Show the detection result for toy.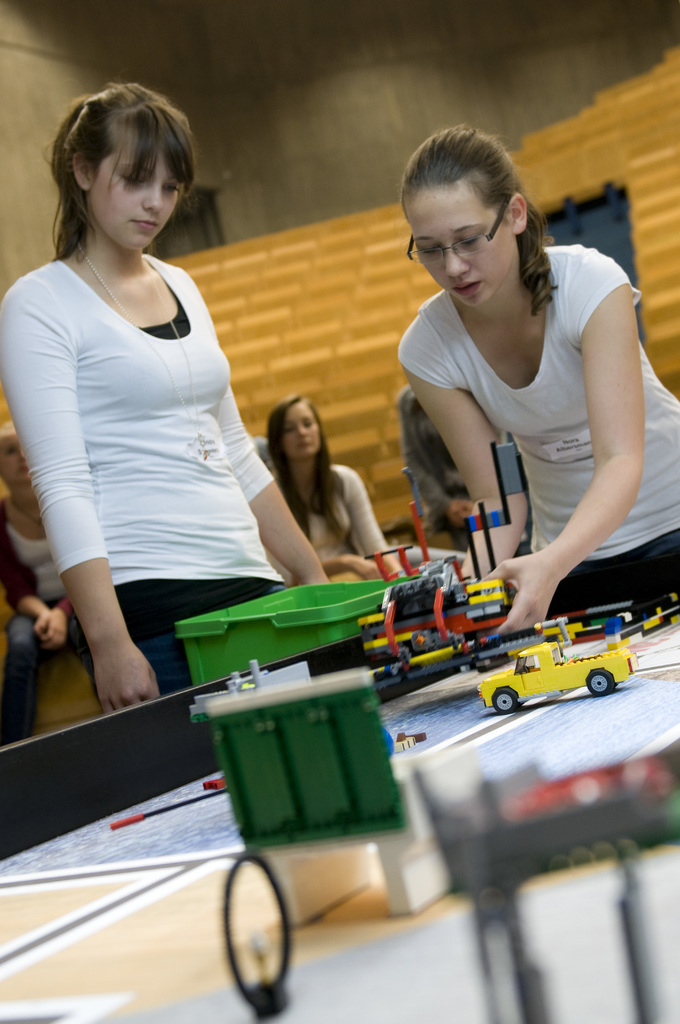
x1=465 y1=618 x2=660 y2=721.
